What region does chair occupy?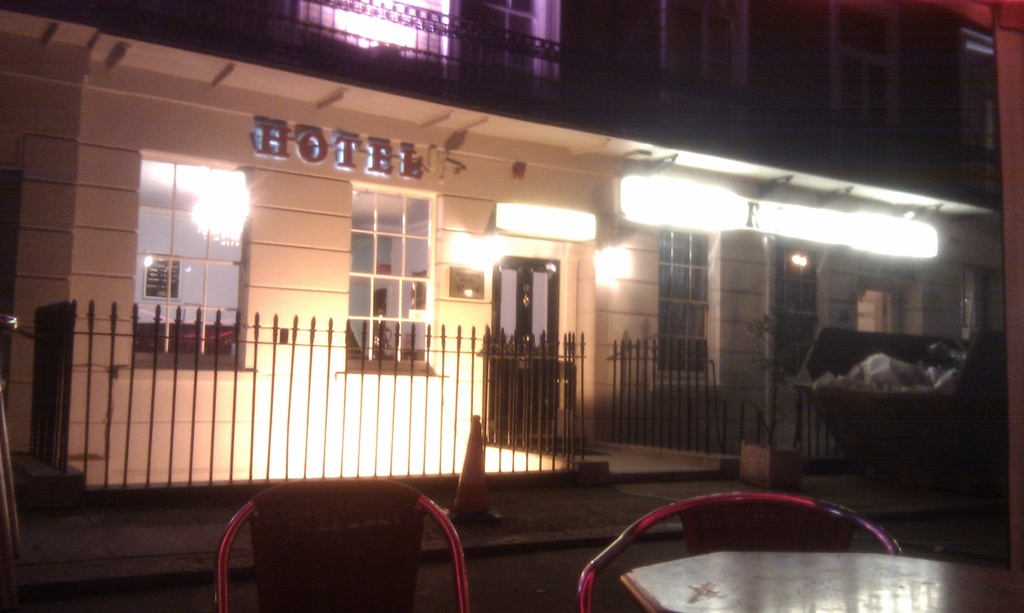
[579, 487, 902, 612].
